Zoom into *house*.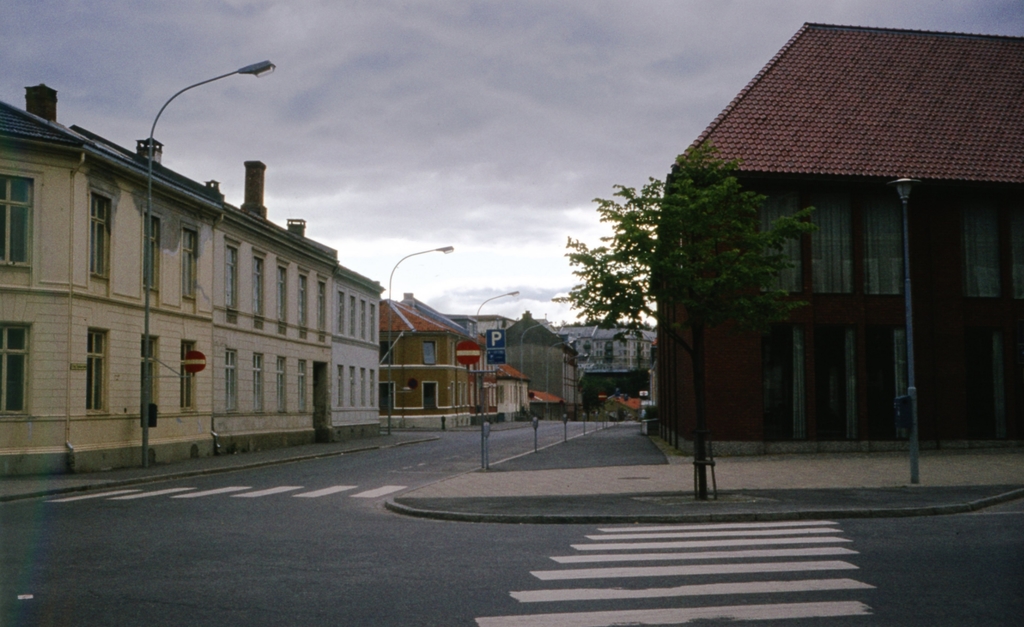
Zoom target: x1=684, y1=19, x2=929, y2=458.
